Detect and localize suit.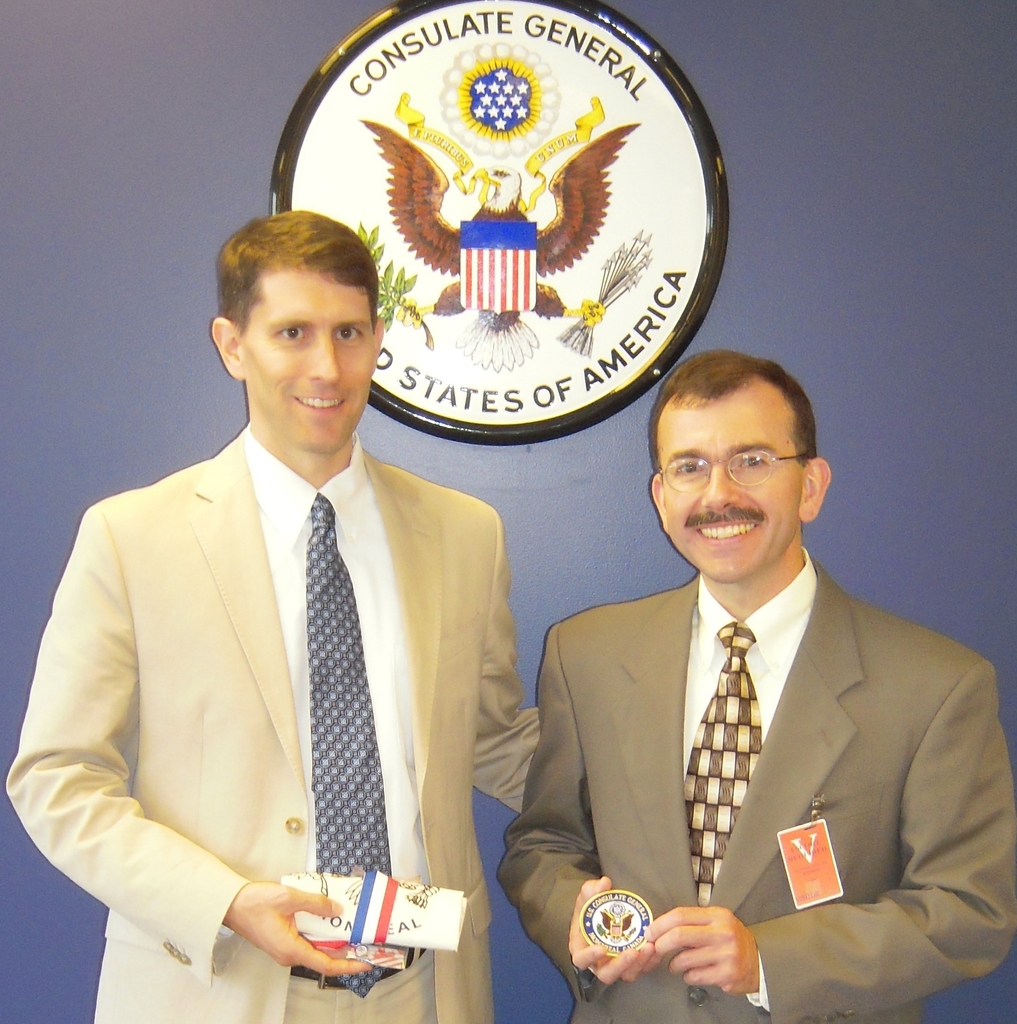
Localized at crop(35, 257, 541, 1012).
